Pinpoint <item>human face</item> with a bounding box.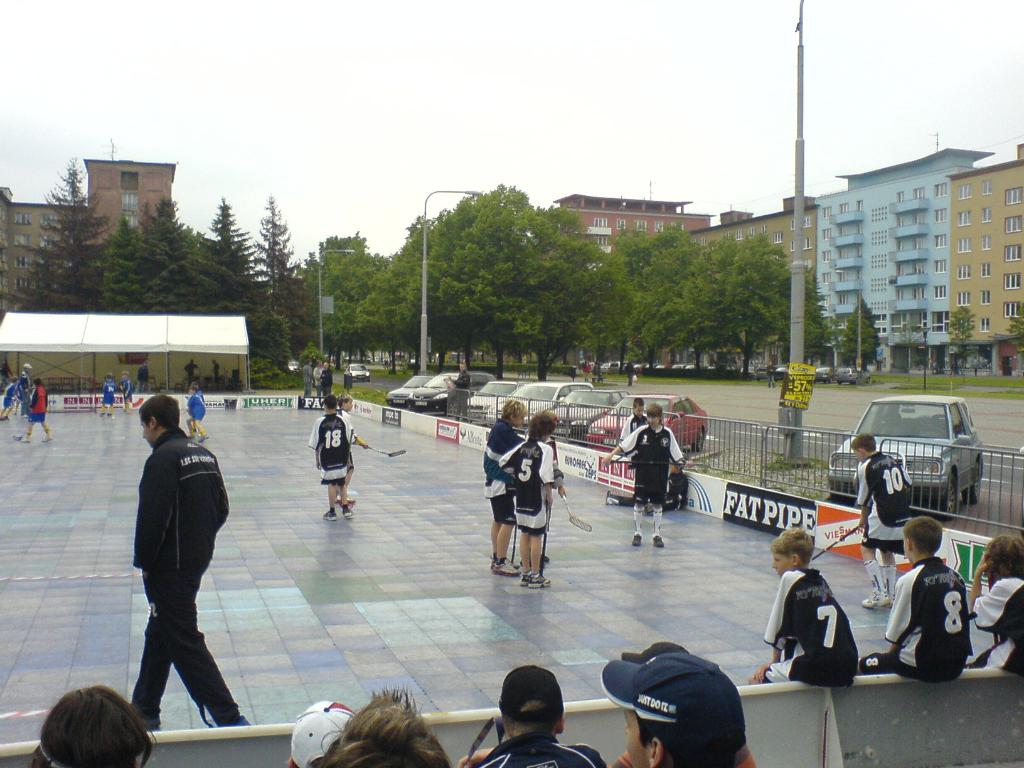
(x1=138, y1=415, x2=156, y2=450).
